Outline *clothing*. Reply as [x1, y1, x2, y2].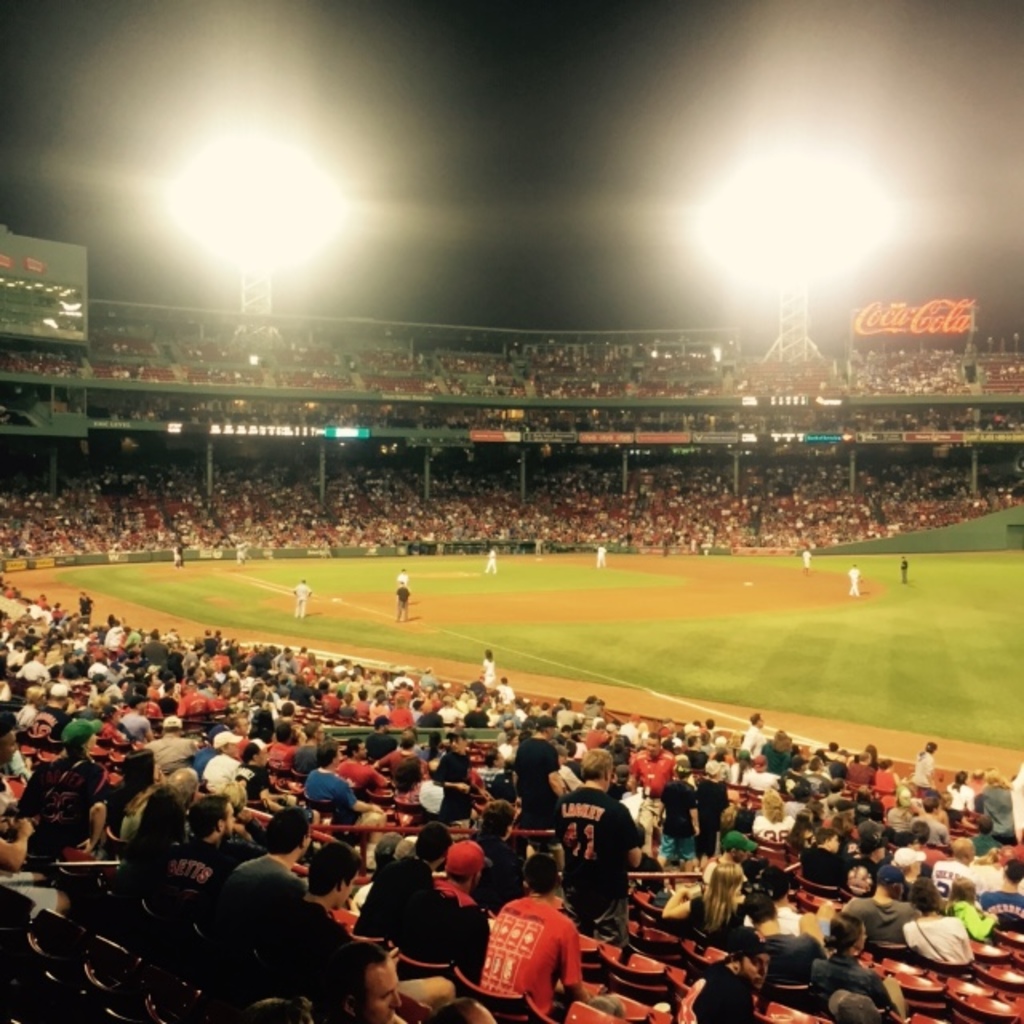
[694, 960, 752, 1022].
